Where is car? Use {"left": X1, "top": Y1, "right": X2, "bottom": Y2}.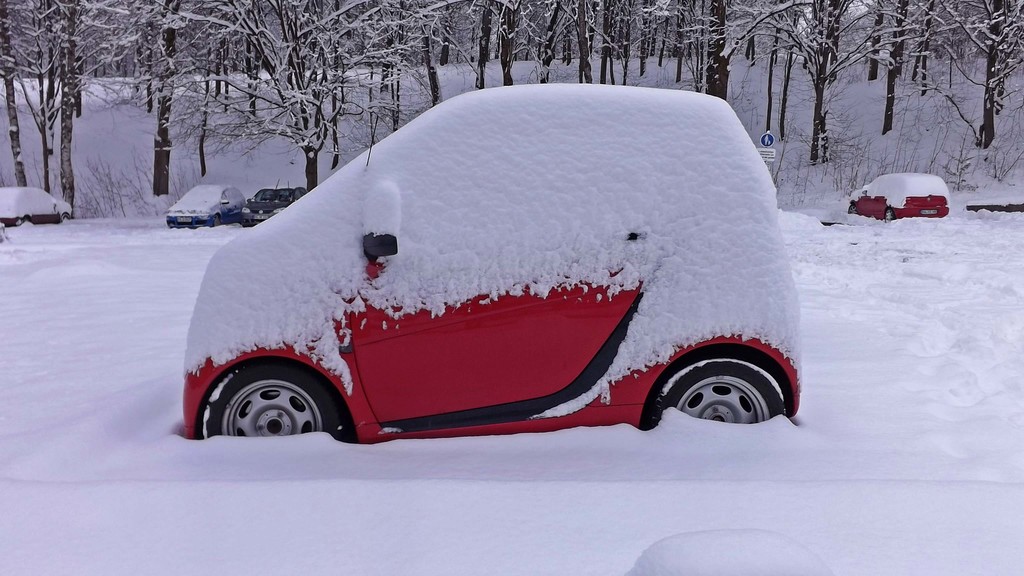
{"left": 0, "top": 186, "right": 72, "bottom": 227}.
